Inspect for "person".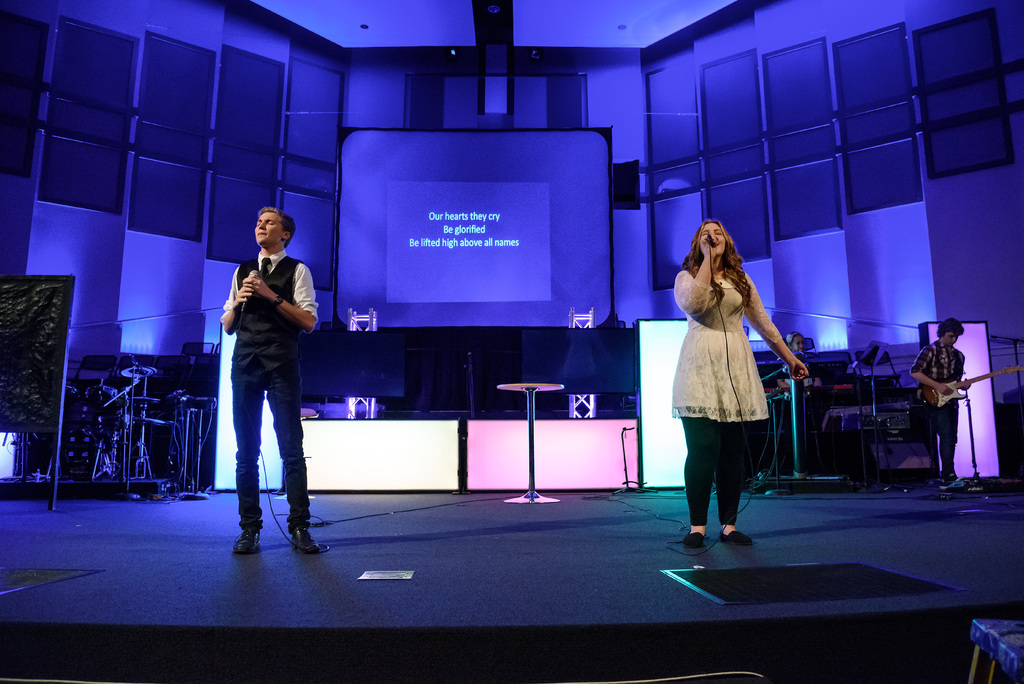
Inspection: x1=218 y1=207 x2=329 y2=555.
